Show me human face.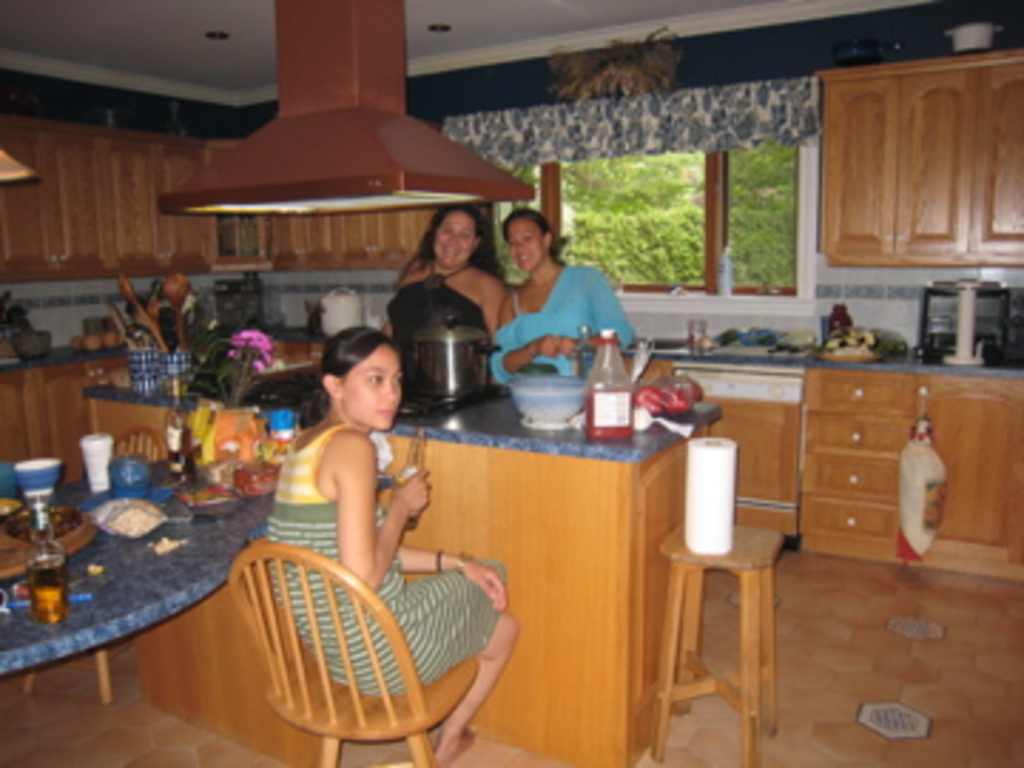
human face is here: [509,219,546,270].
